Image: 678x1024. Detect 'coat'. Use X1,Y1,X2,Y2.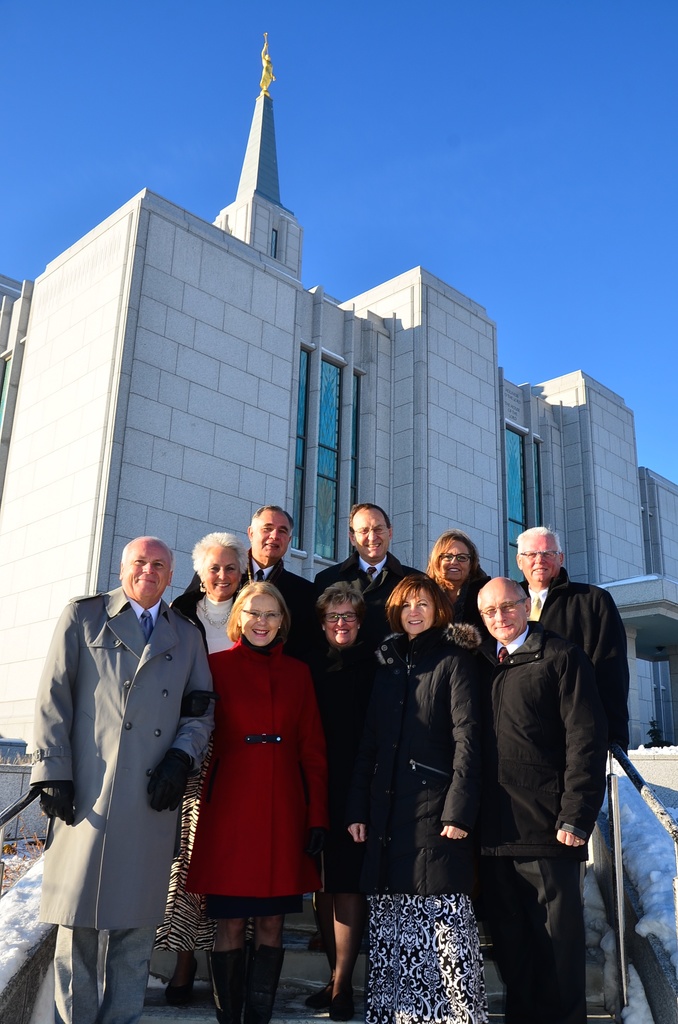
26,584,218,932.
